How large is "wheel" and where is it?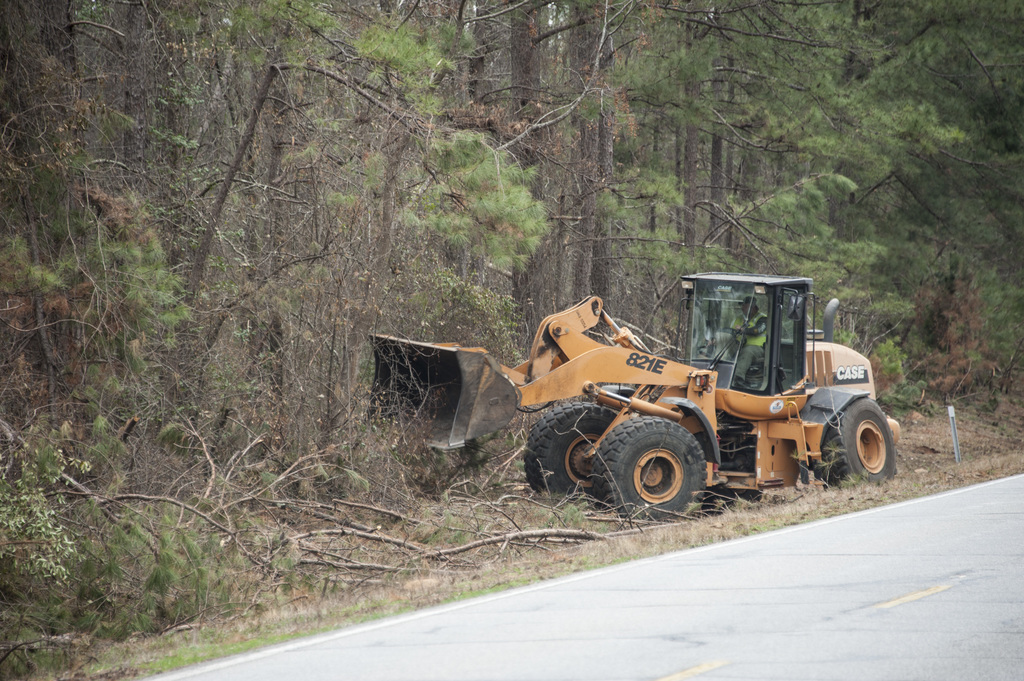
Bounding box: detection(705, 485, 761, 508).
